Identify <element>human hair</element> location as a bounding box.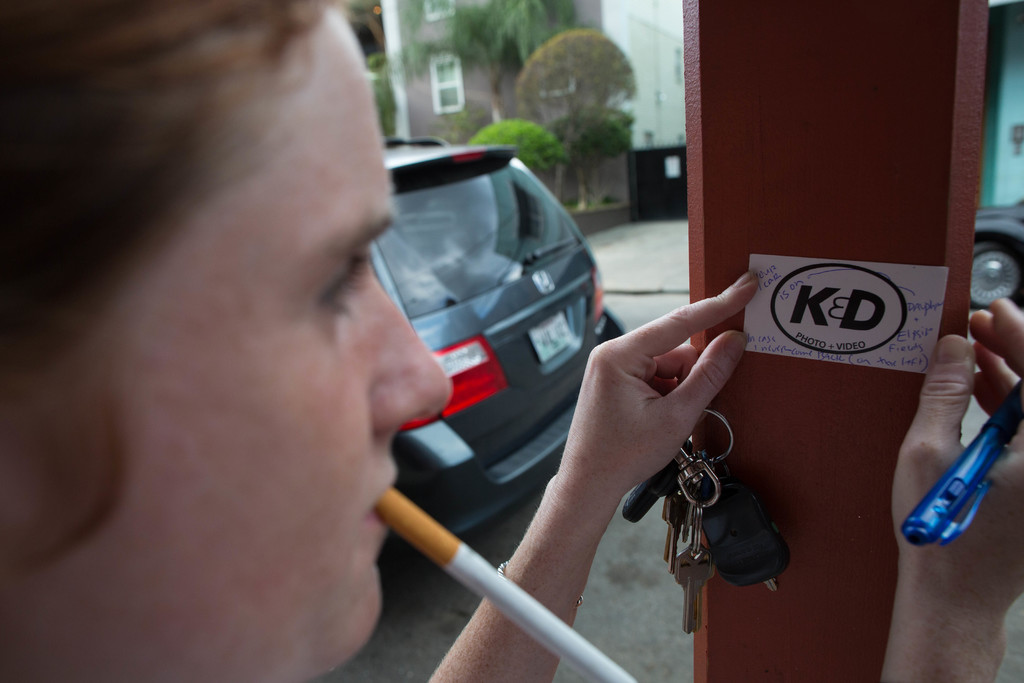
29, 13, 403, 461.
